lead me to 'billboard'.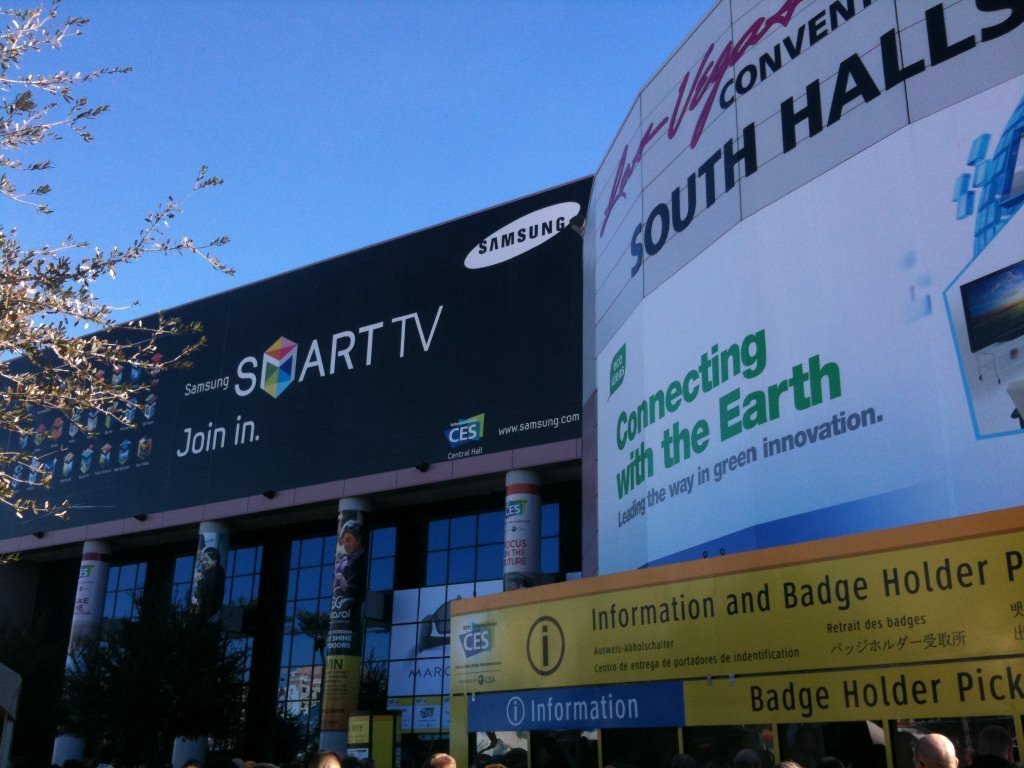
Lead to [60,186,597,583].
